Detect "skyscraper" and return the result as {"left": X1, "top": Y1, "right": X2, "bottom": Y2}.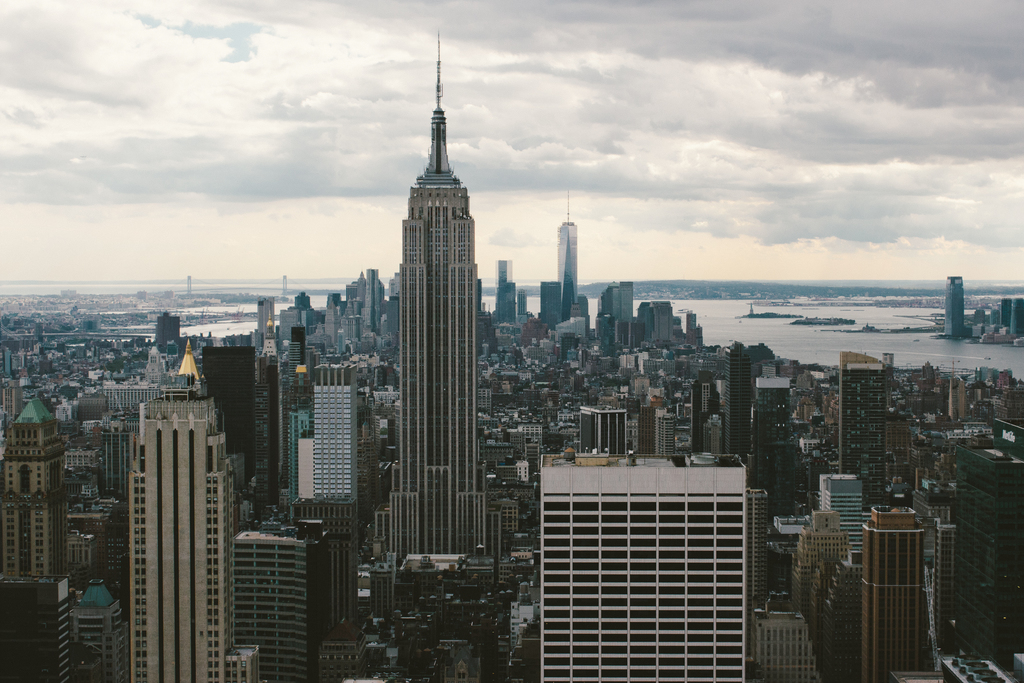
{"left": 719, "top": 355, "right": 768, "bottom": 481}.
